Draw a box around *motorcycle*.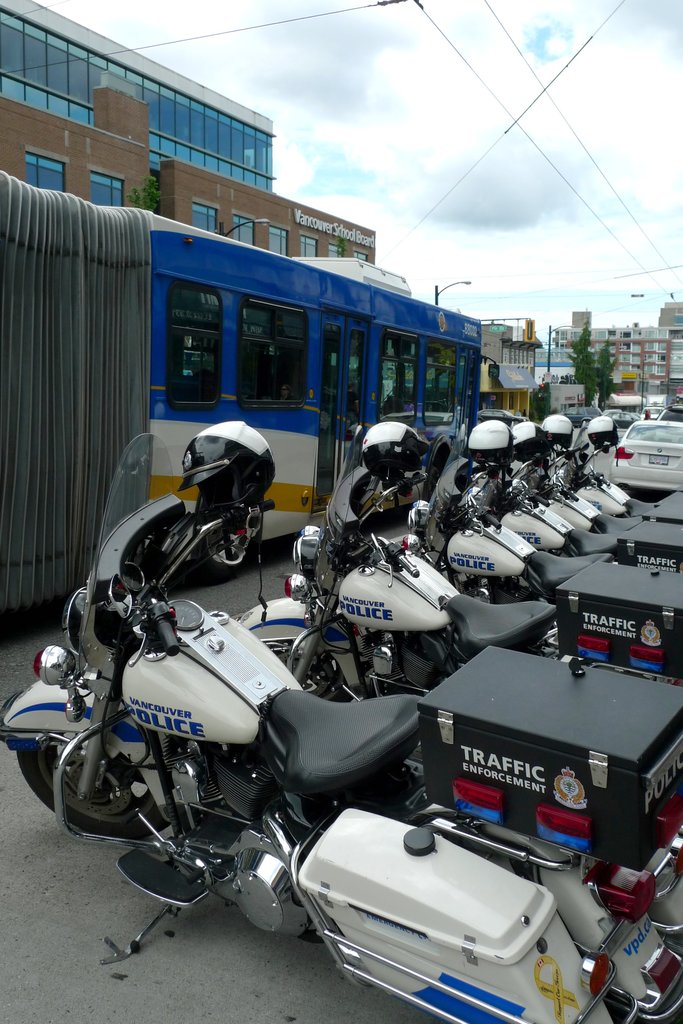
<bbox>536, 444, 645, 531</bbox>.
